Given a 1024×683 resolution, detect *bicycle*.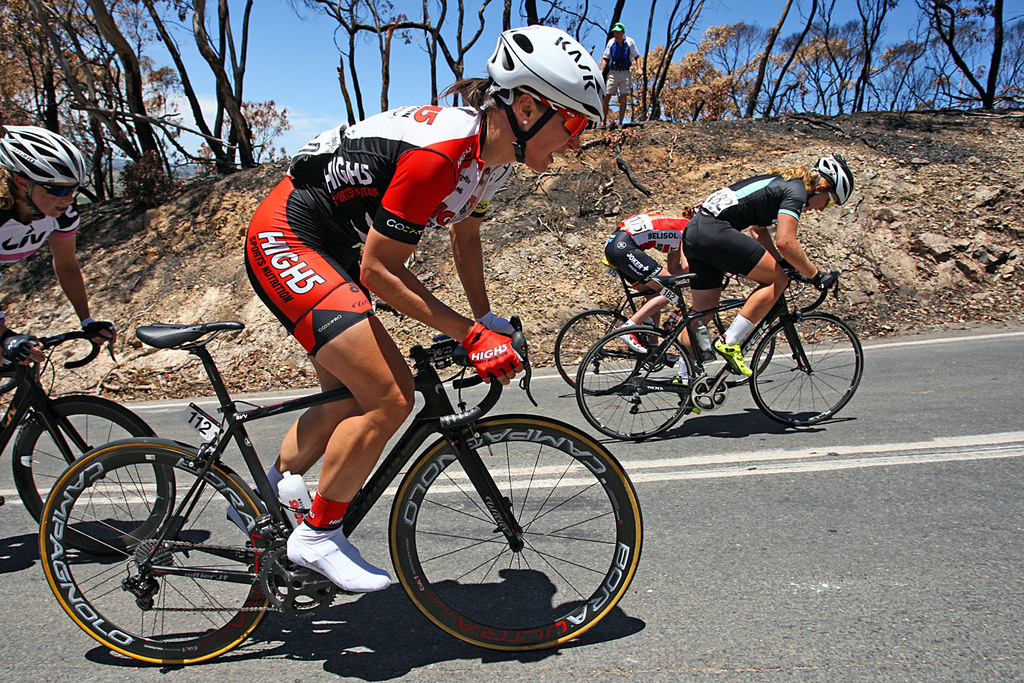
{"x1": 0, "y1": 332, "x2": 177, "y2": 564}.
